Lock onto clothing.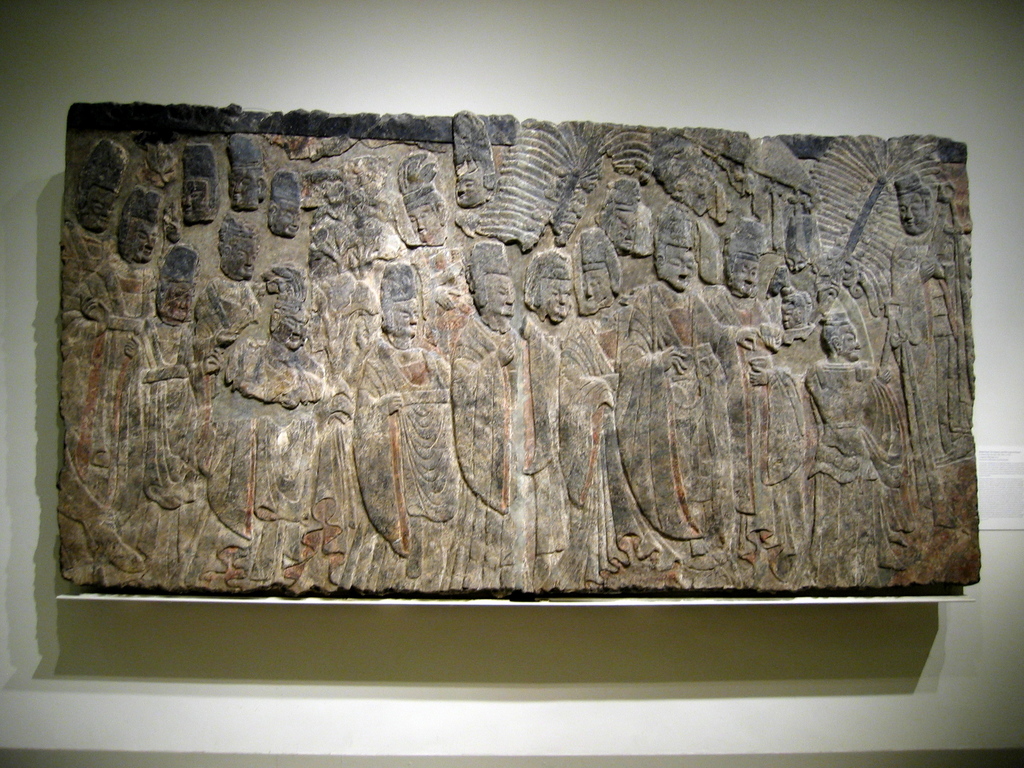
Locked: detection(879, 220, 975, 458).
